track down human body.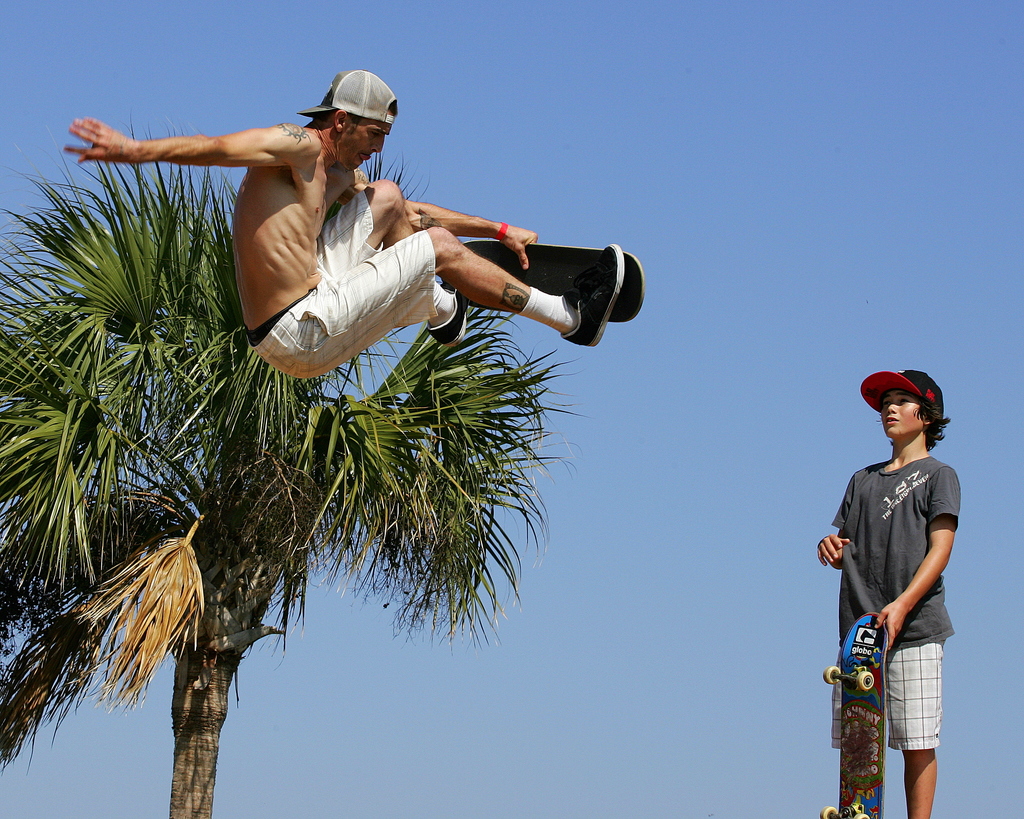
Tracked to box=[63, 60, 627, 377].
